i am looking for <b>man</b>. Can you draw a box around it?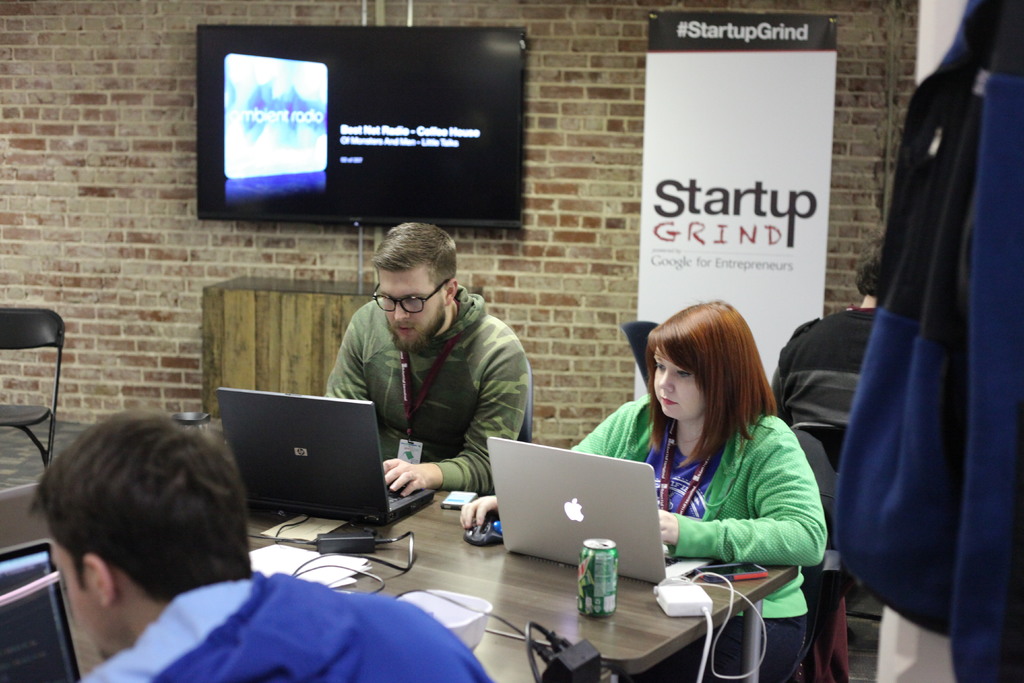
Sure, the bounding box is left=27, top=408, right=490, bottom=682.
